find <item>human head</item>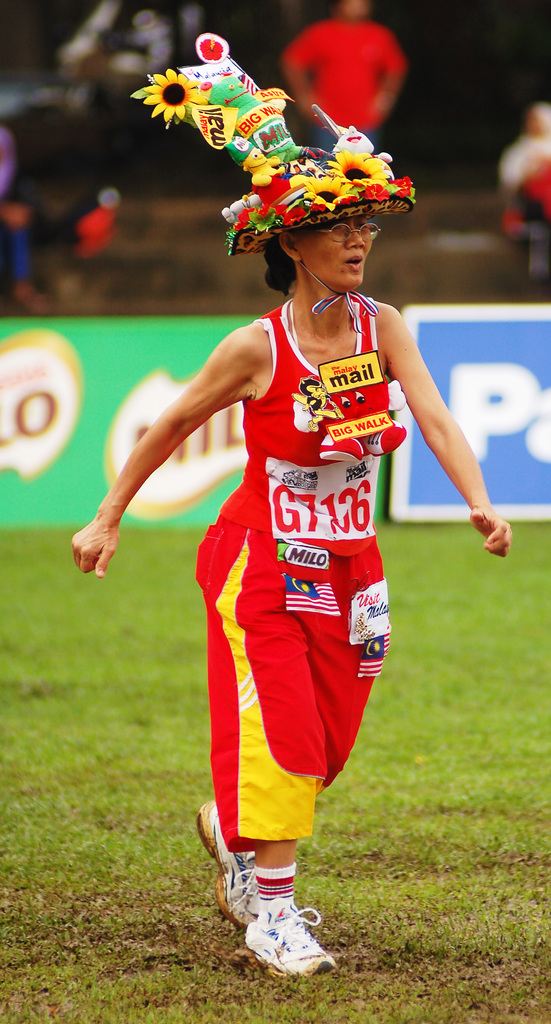
x1=527, y1=99, x2=550, y2=140
